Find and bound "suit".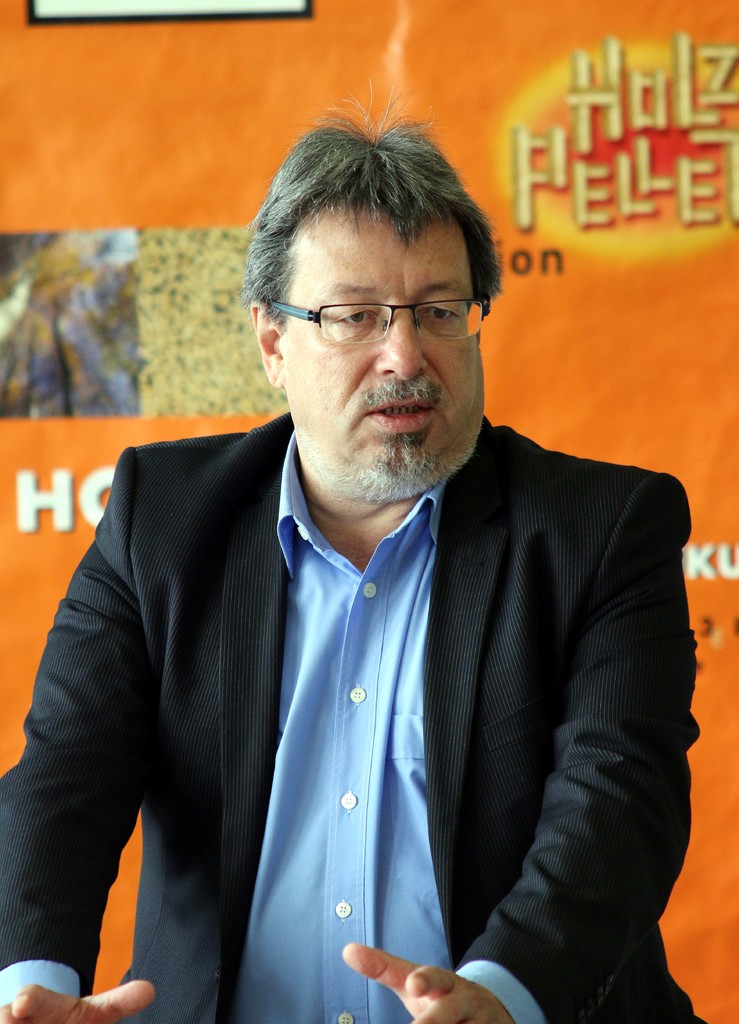
Bound: {"left": 89, "top": 374, "right": 653, "bottom": 984}.
